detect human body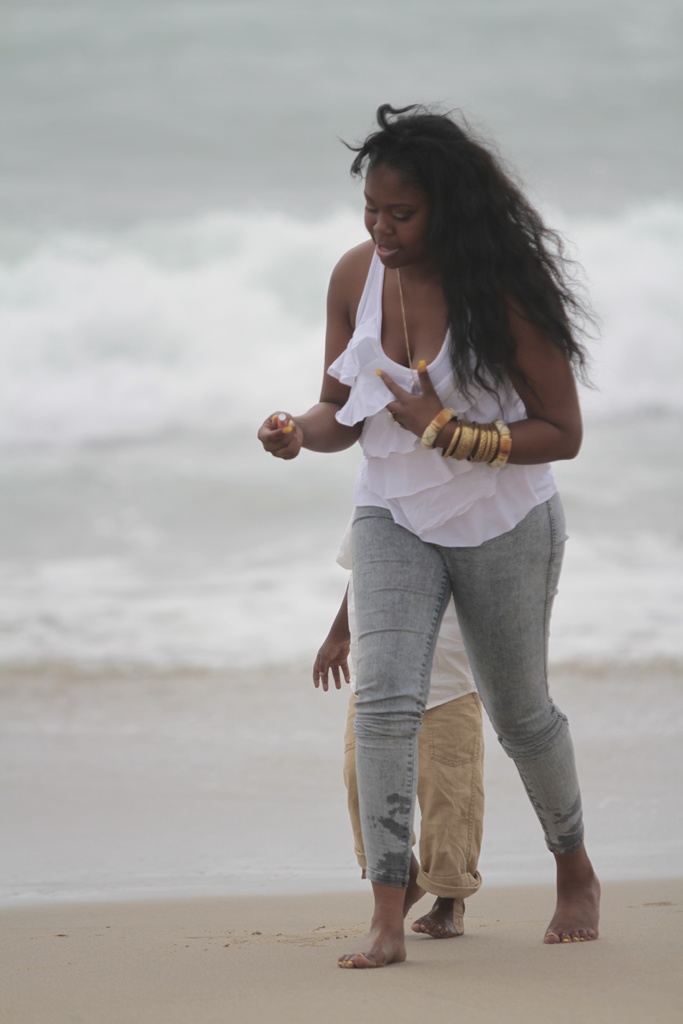
detection(261, 150, 597, 942)
